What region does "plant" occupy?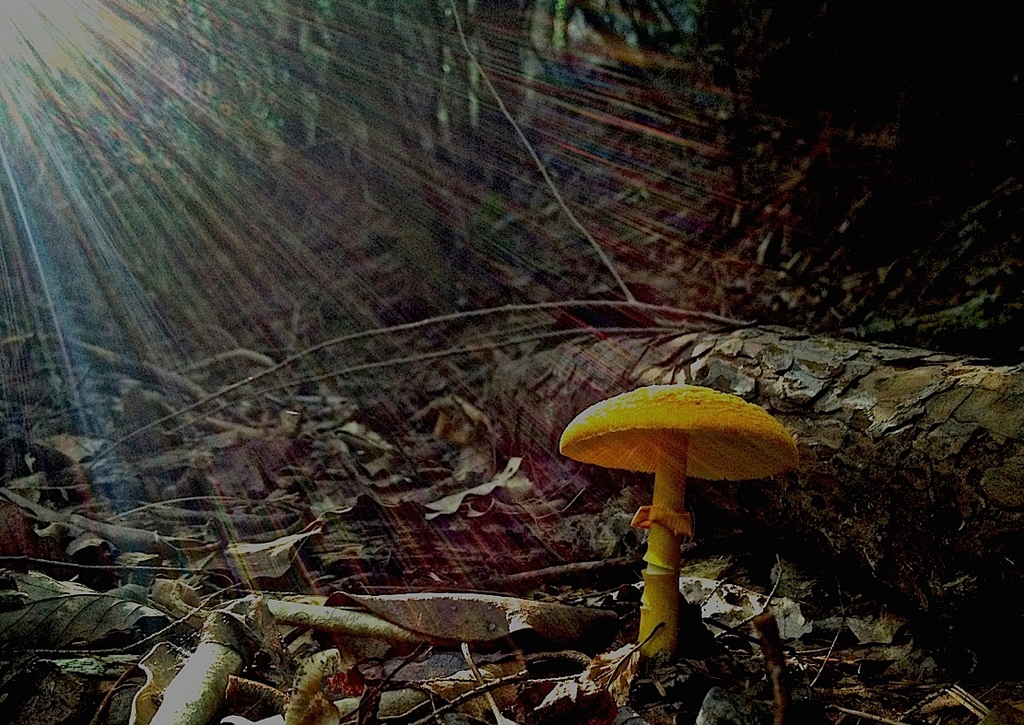
(x1=558, y1=382, x2=798, y2=666).
